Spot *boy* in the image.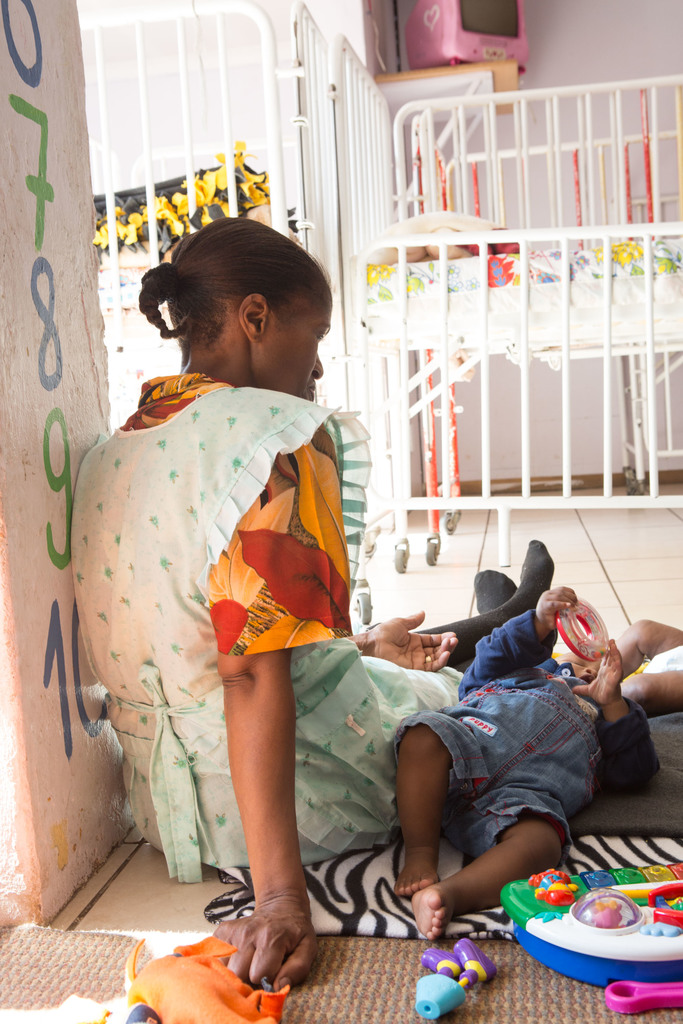
*boy* found at detection(388, 582, 656, 933).
